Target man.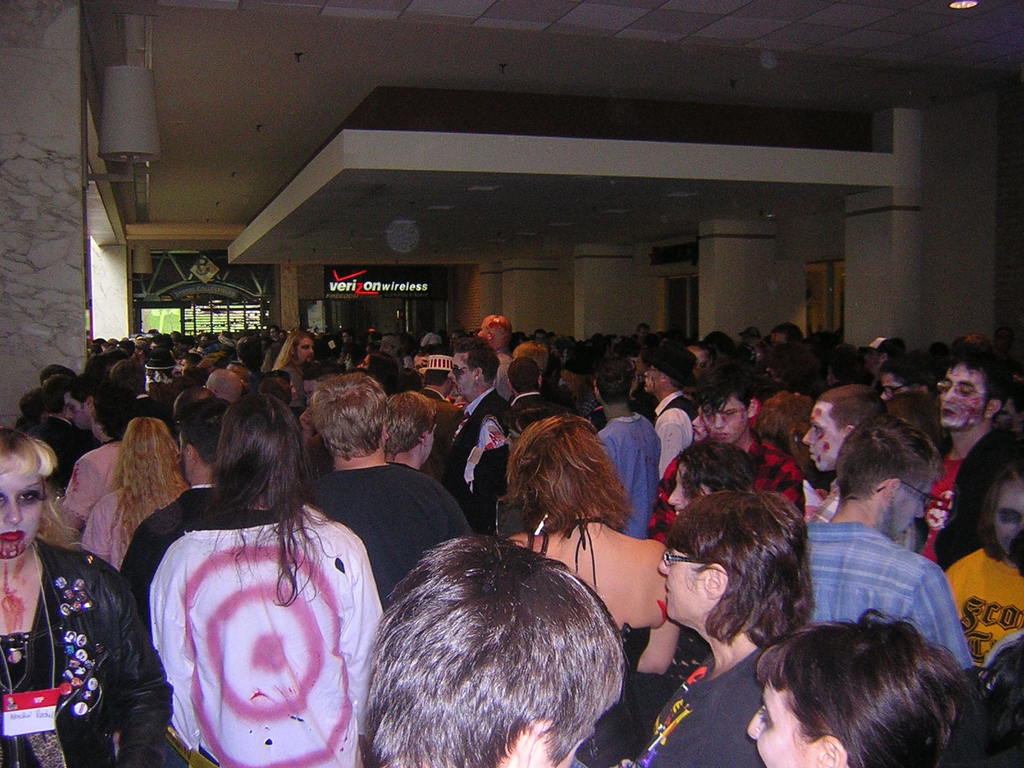
Target region: [367,534,631,767].
